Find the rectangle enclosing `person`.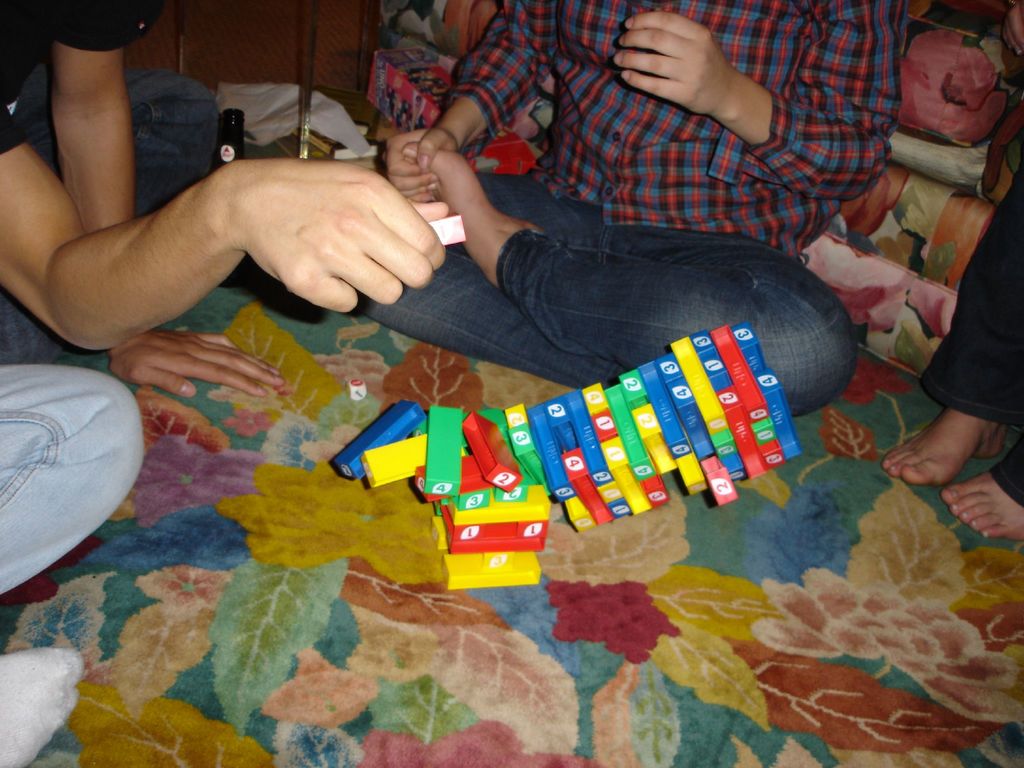
bbox=[0, 369, 146, 764].
